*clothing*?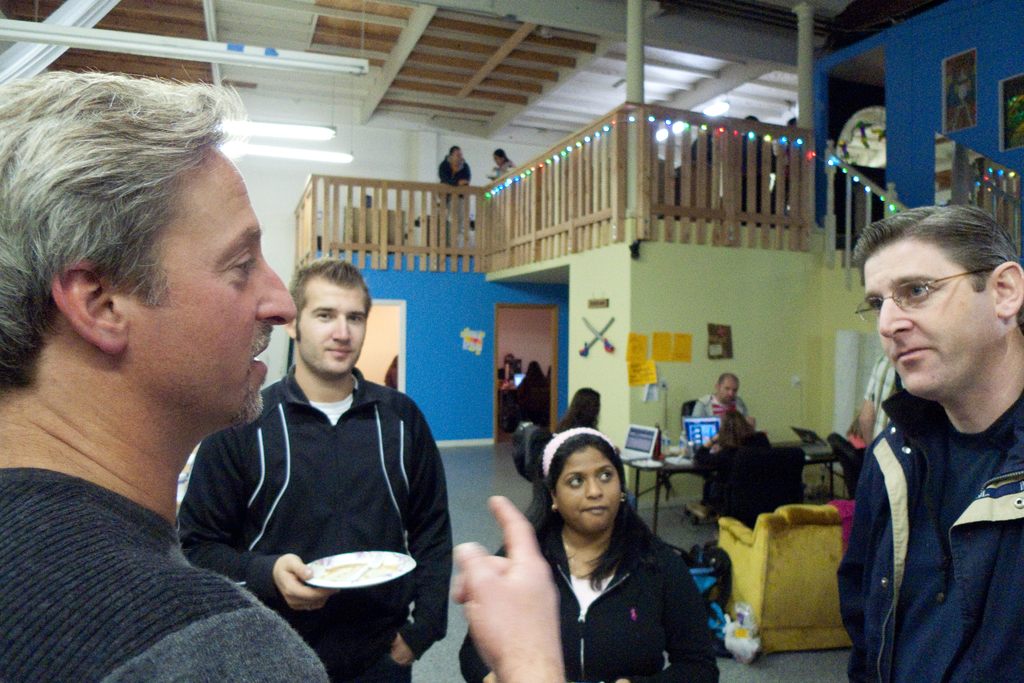
region(0, 466, 328, 682)
